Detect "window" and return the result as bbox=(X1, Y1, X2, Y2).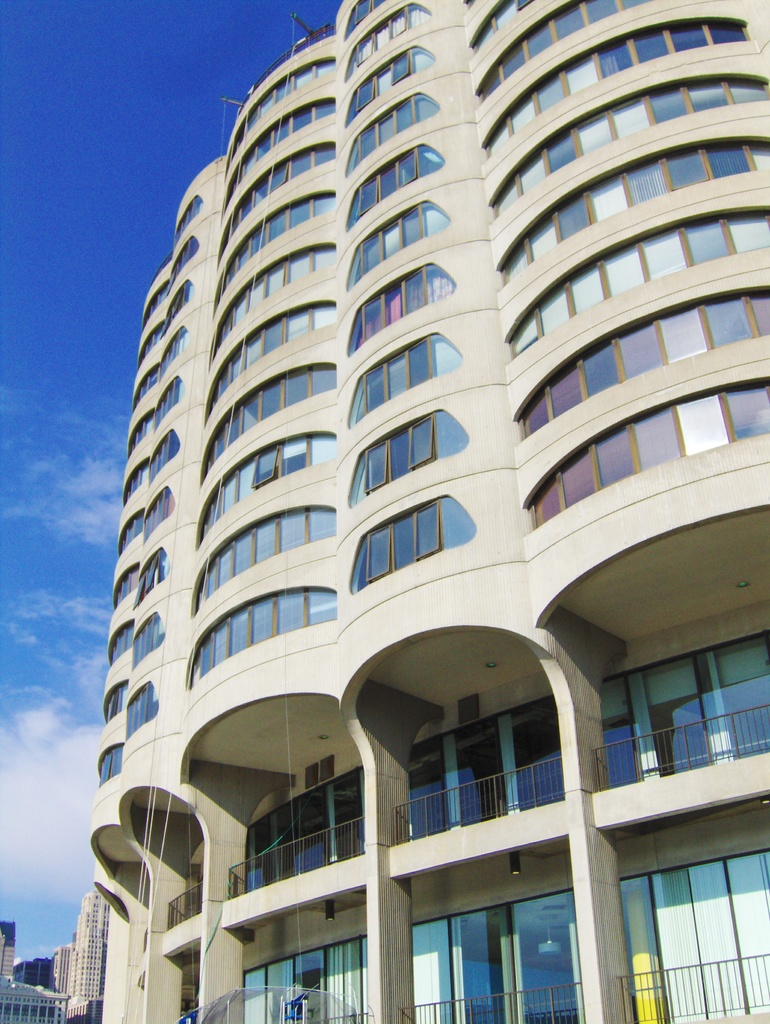
bbox=(188, 586, 336, 691).
